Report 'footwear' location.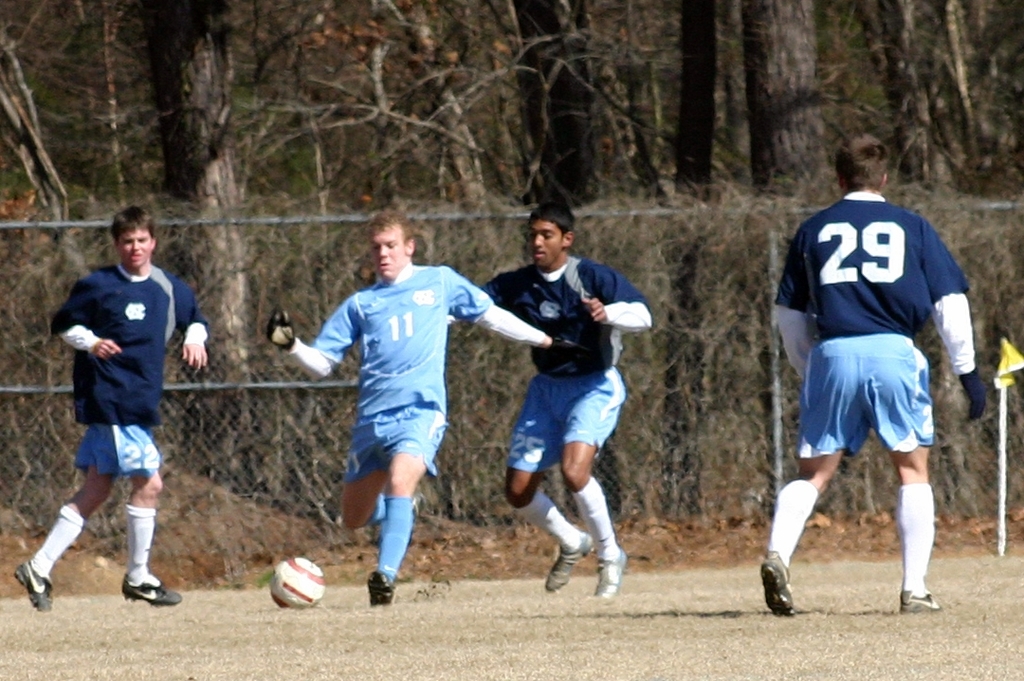
Report: {"x1": 547, "y1": 529, "x2": 588, "y2": 589}.
